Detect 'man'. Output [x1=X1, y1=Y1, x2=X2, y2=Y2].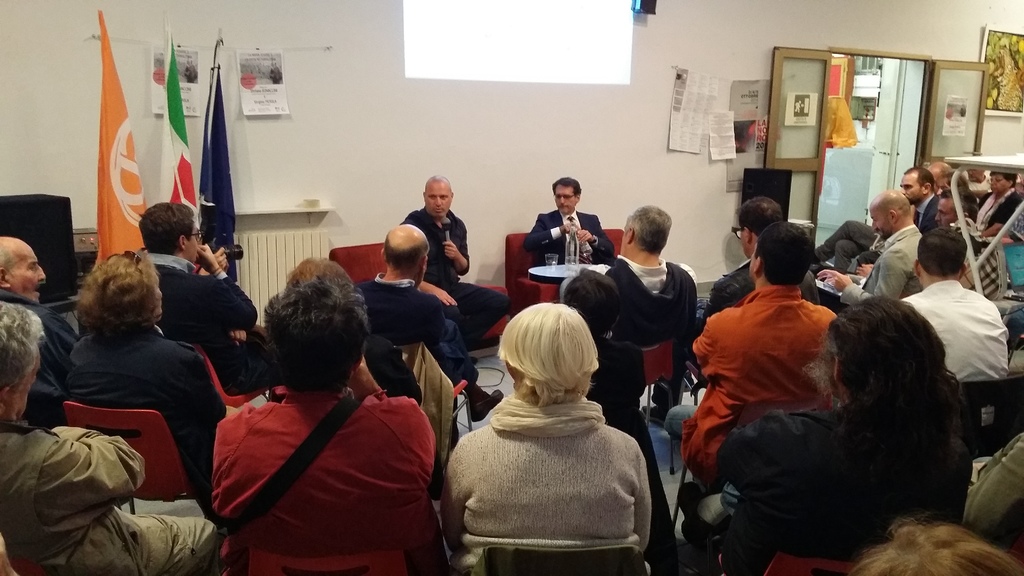
[x1=0, y1=299, x2=223, y2=575].
